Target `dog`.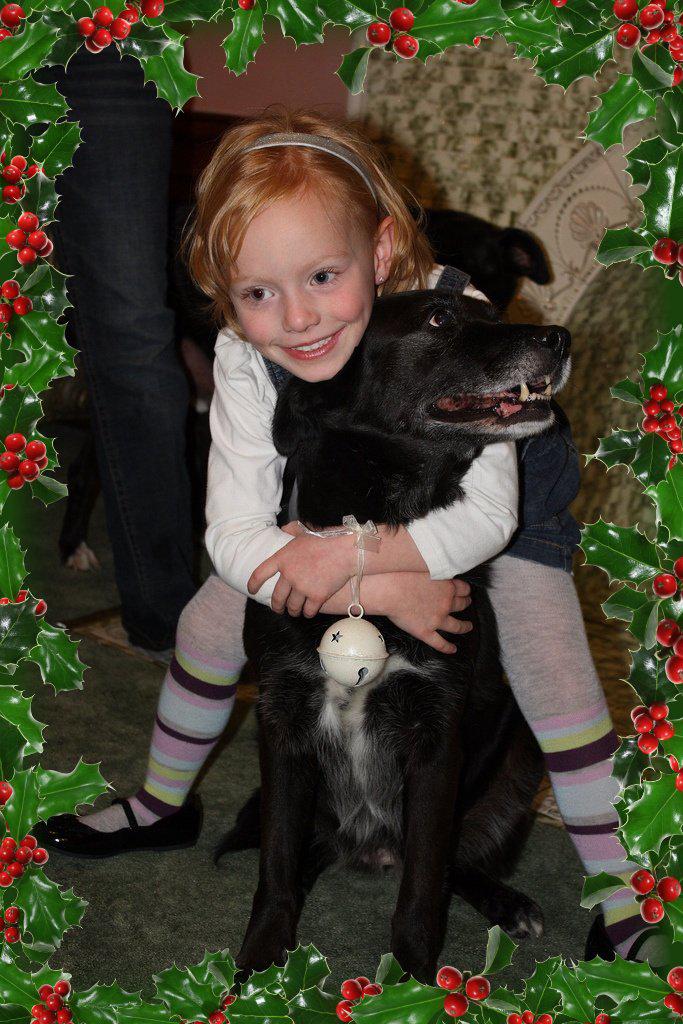
Target region: (216,287,593,977).
